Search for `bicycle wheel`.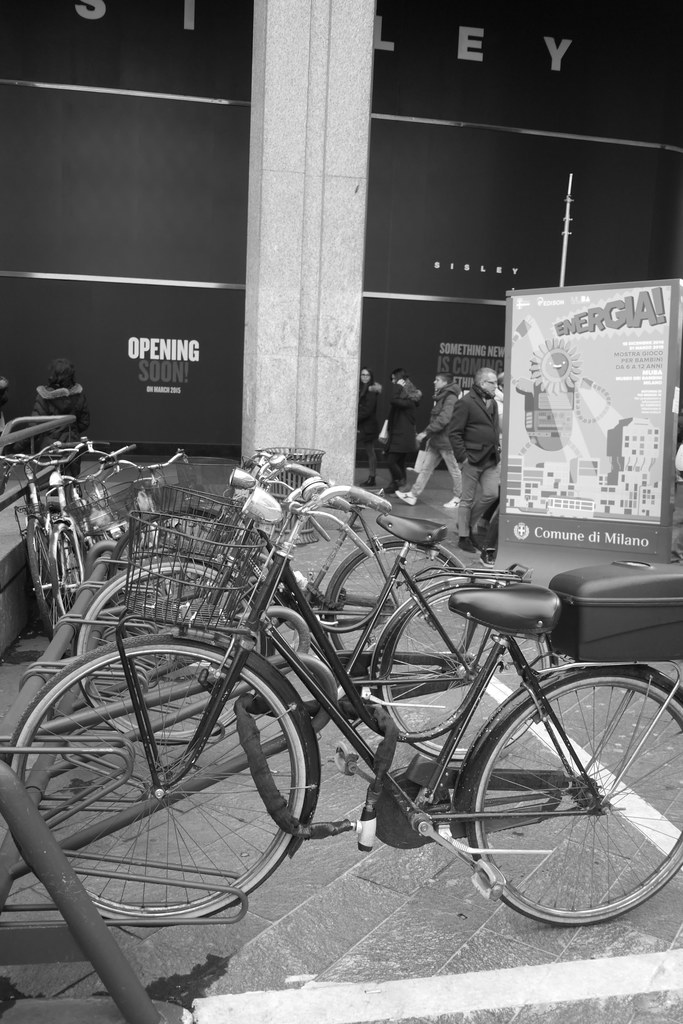
Found at bbox=[50, 523, 95, 614].
